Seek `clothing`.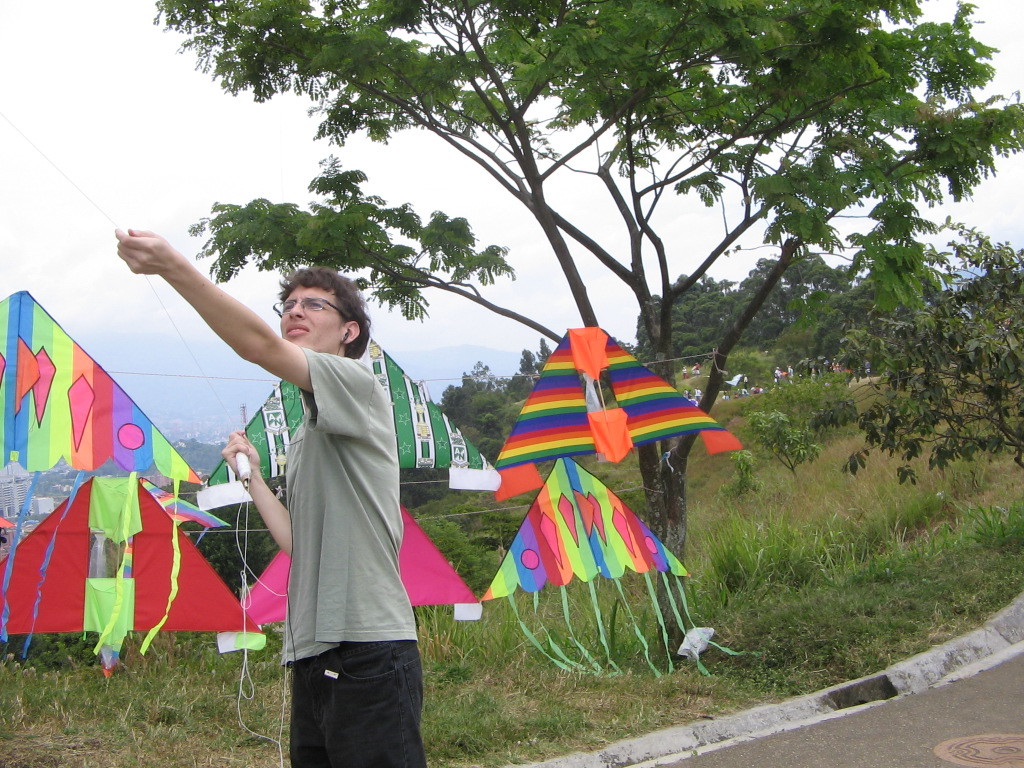
region(263, 316, 422, 767).
